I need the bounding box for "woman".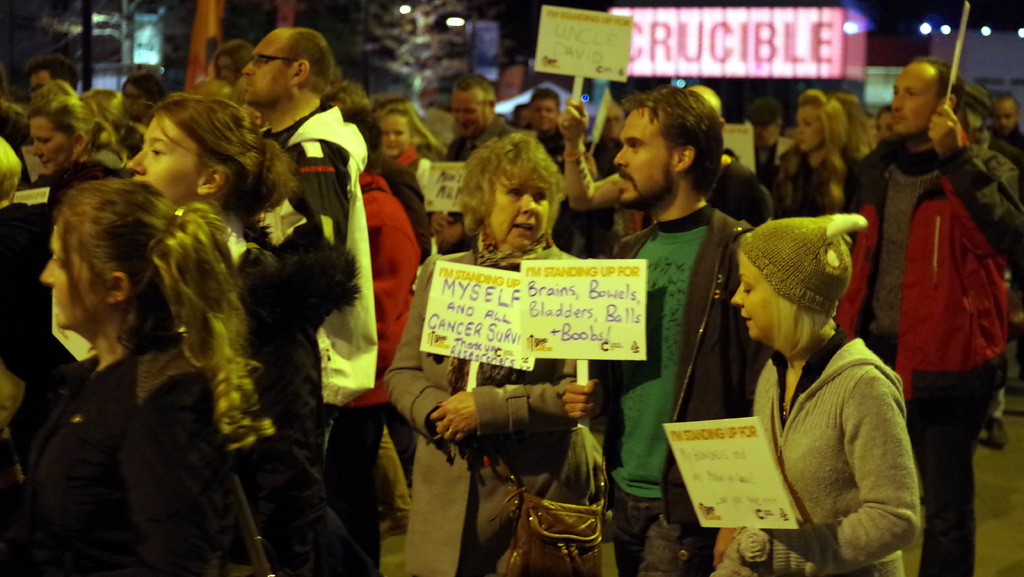
Here it is: bbox(379, 131, 604, 576).
